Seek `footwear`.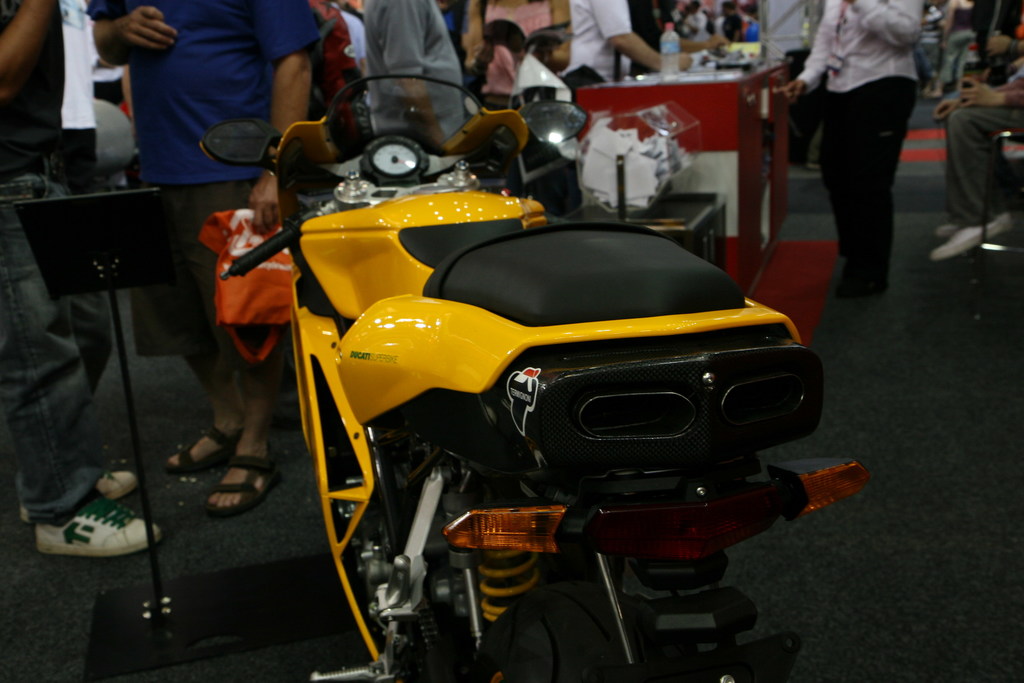
box(158, 418, 243, 480).
